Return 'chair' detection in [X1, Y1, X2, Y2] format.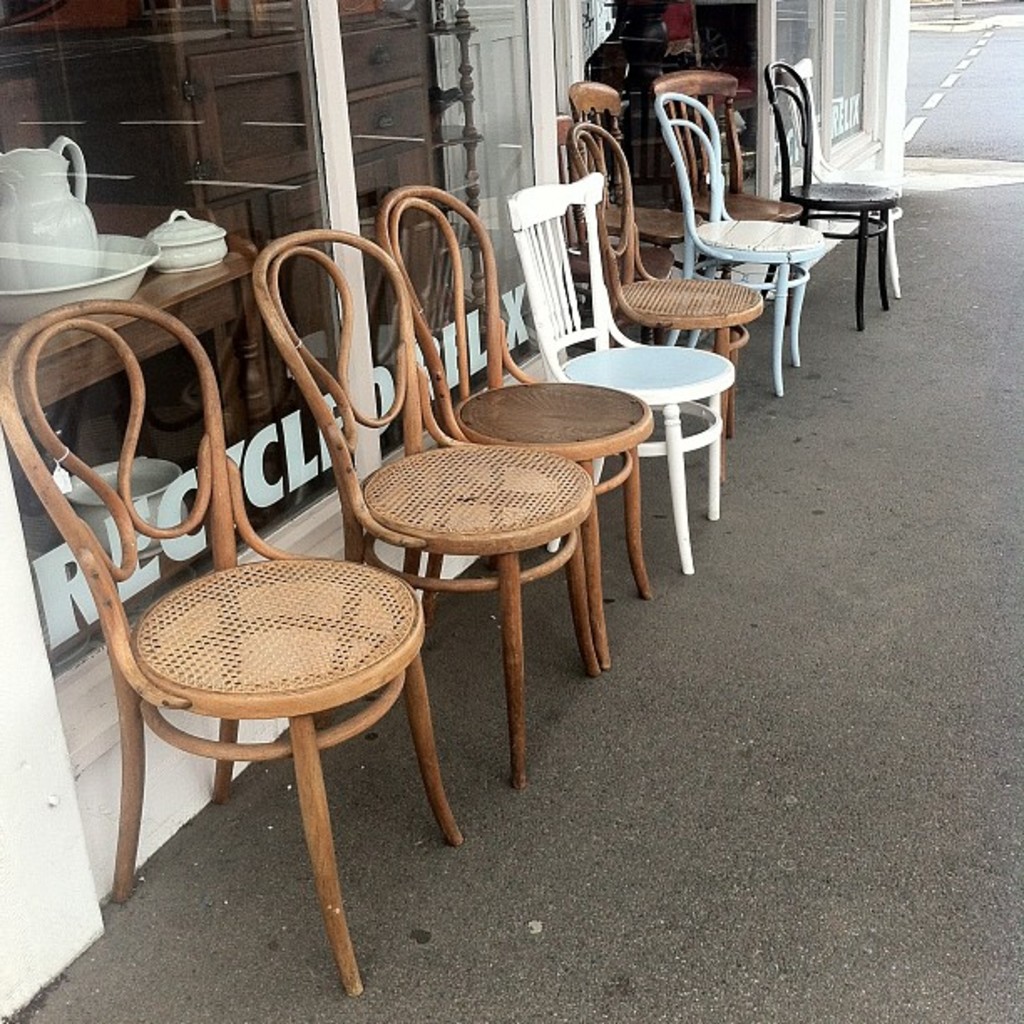
[755, 59, 907, 331].
